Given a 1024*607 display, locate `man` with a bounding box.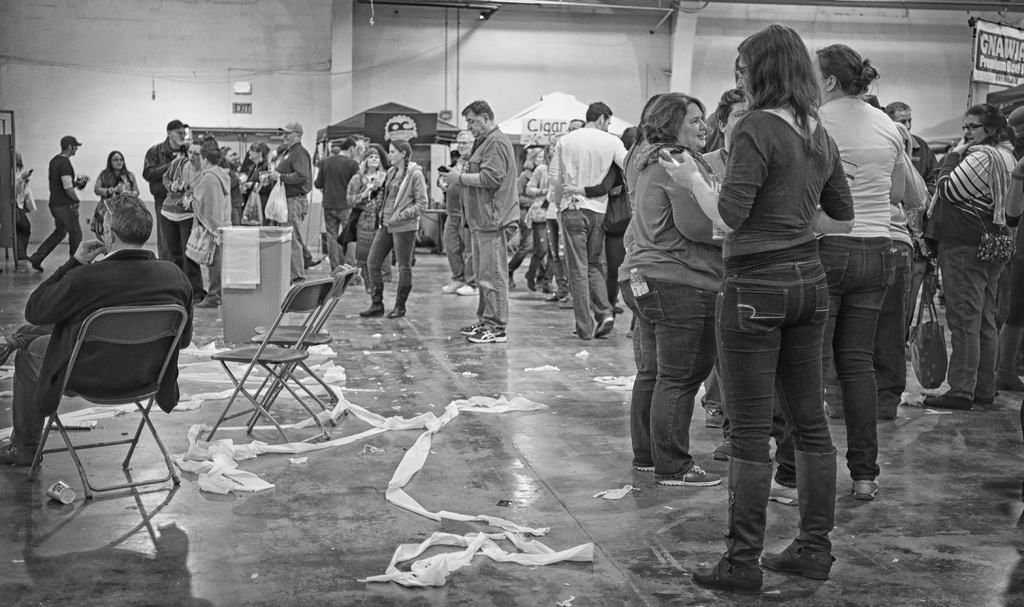
Located: (139, 119, 195, 261).
